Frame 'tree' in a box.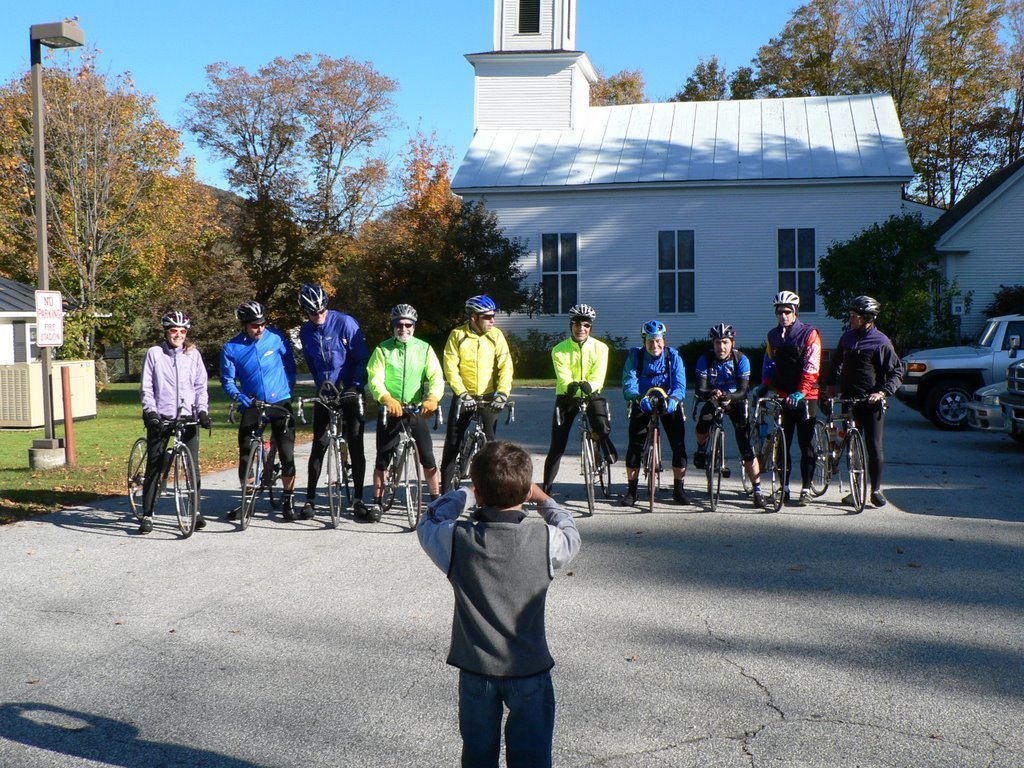
select_region(40, 141, 167, 375).
